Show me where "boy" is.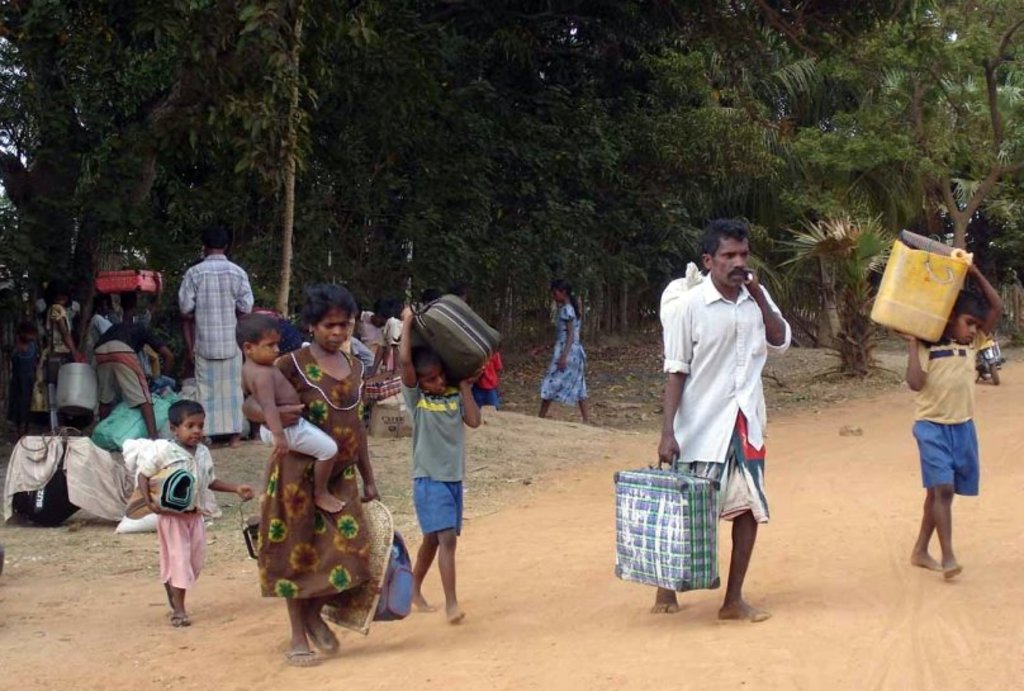
"boy" is at box=[899, 256, 1006, 583].
